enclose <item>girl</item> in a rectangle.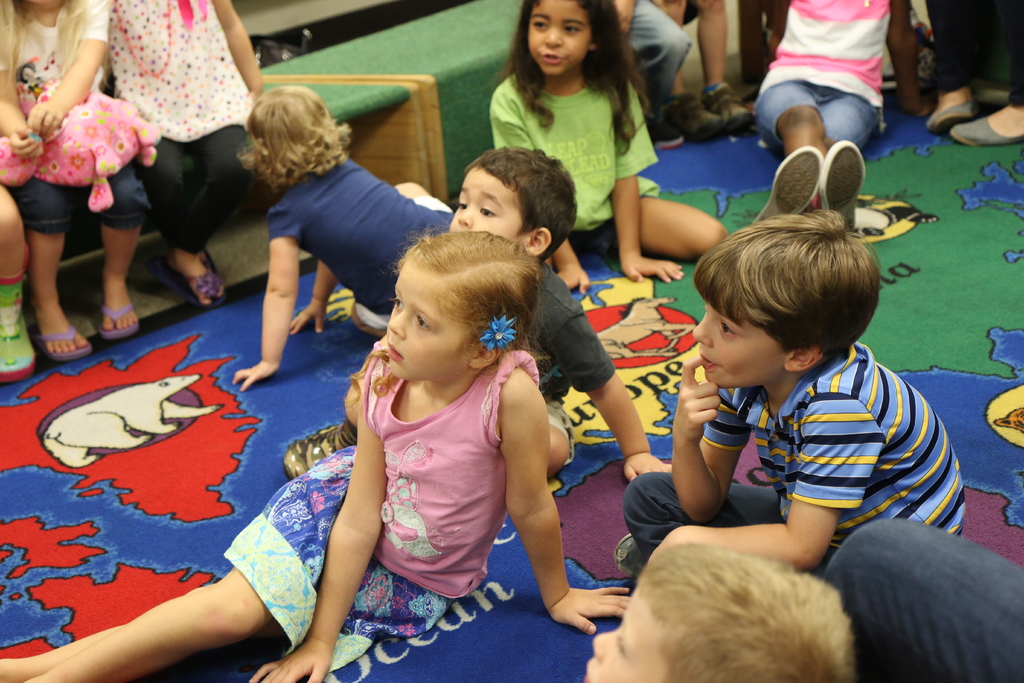
l=492, t=0, r=726, b=283.
